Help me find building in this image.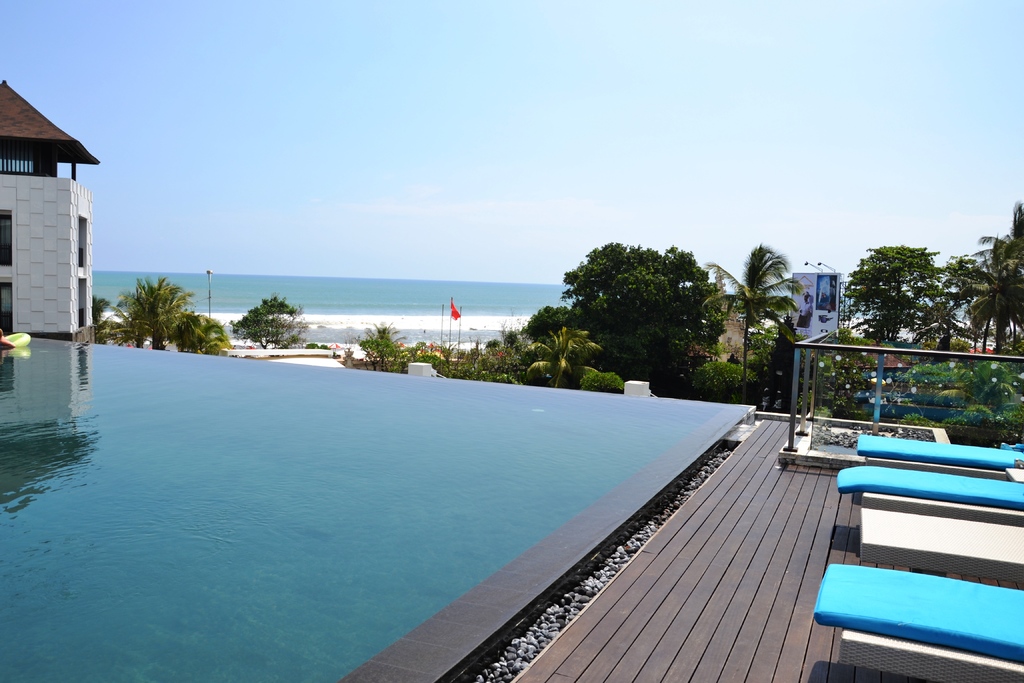
Found it: rect(0, 80, 101, 345).
